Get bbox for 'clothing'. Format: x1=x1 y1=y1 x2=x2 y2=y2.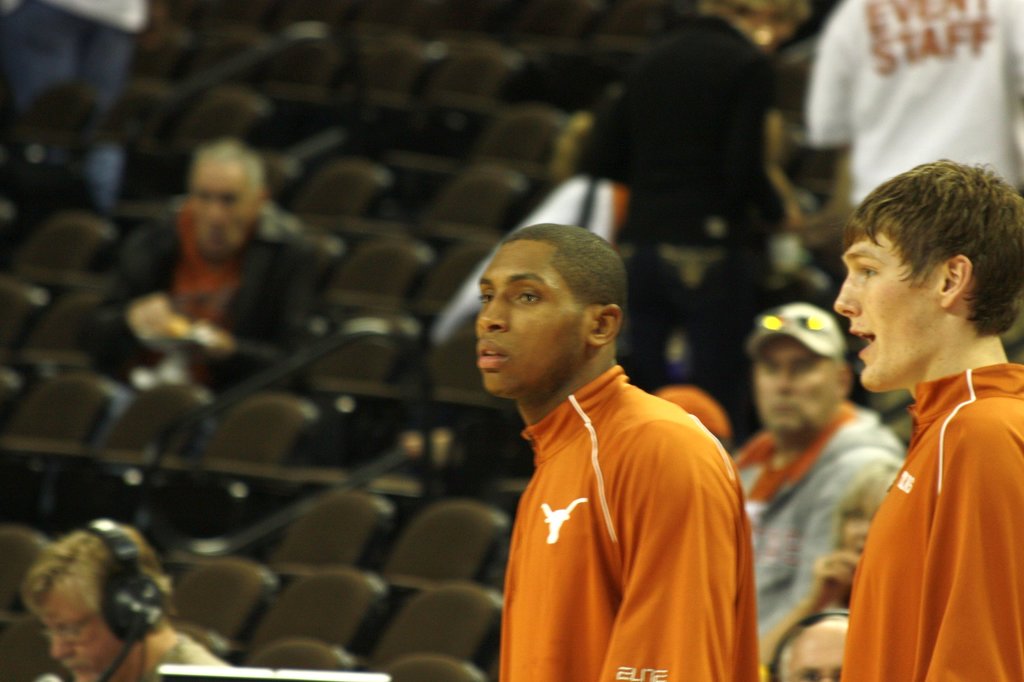
x1=480 y1=349 x2=769 y2=676.
